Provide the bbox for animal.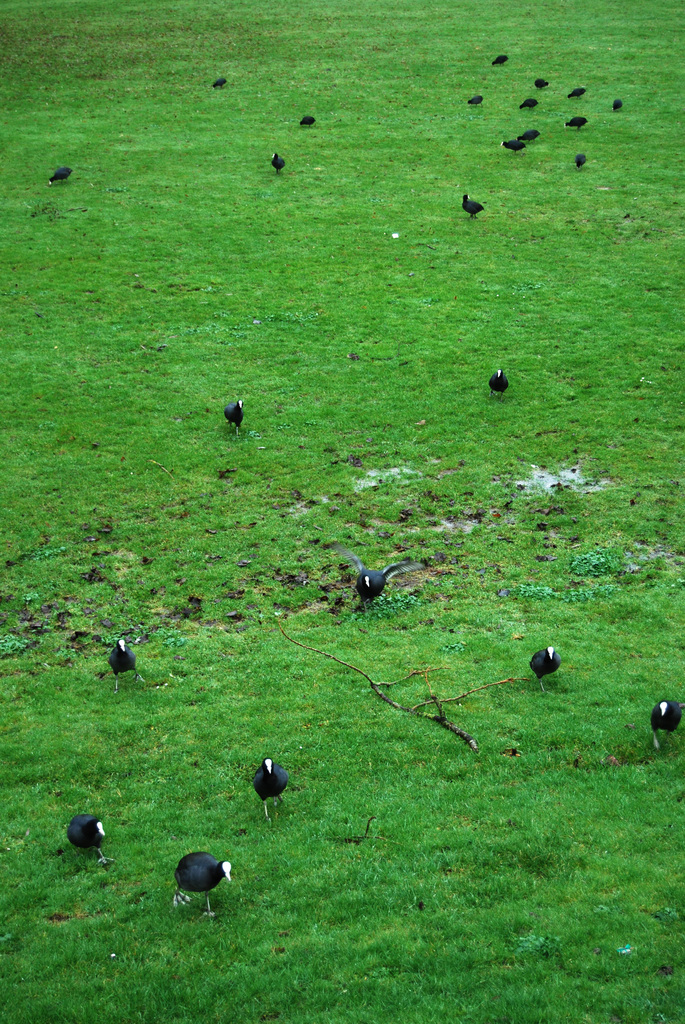
[326,547,431,612].
